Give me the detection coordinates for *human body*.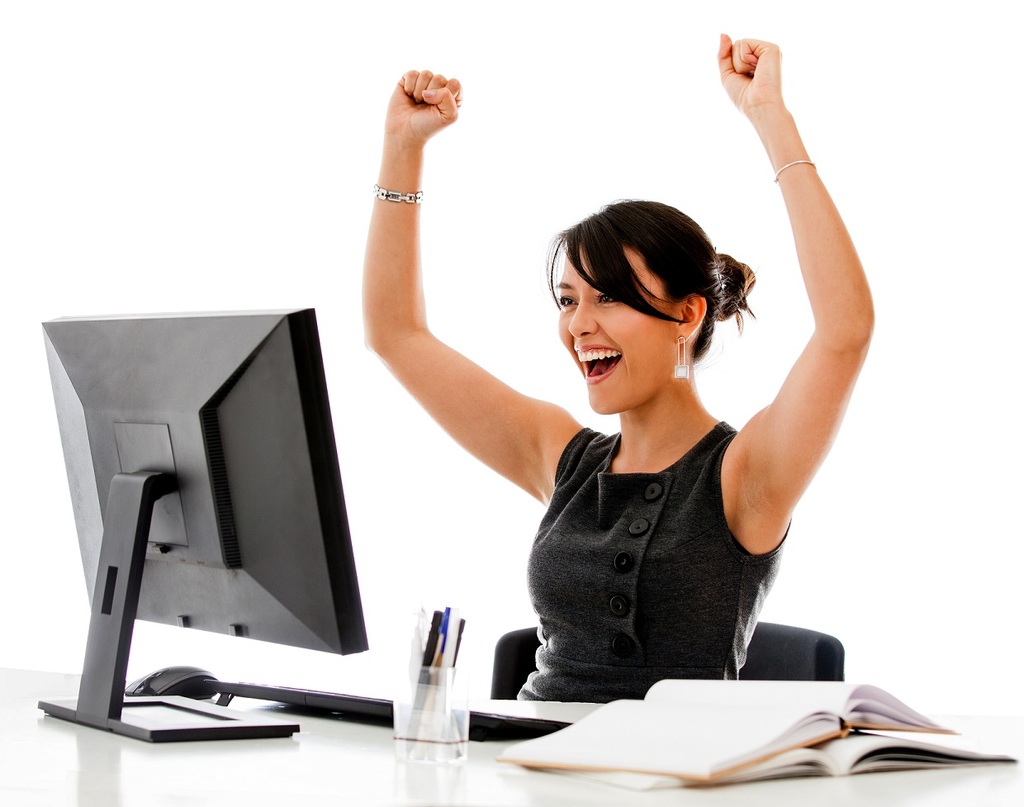
(358, 34, 875, 696).
